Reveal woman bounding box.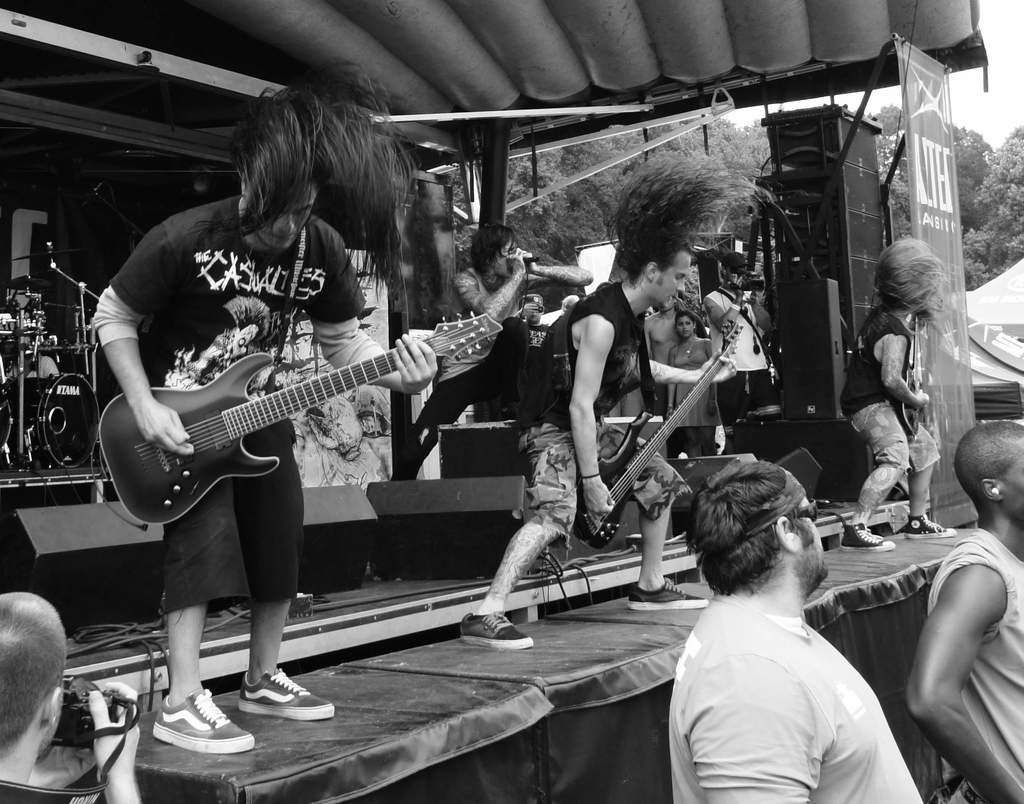
Revealed: <region>666, 314, 723, 460</region>.
